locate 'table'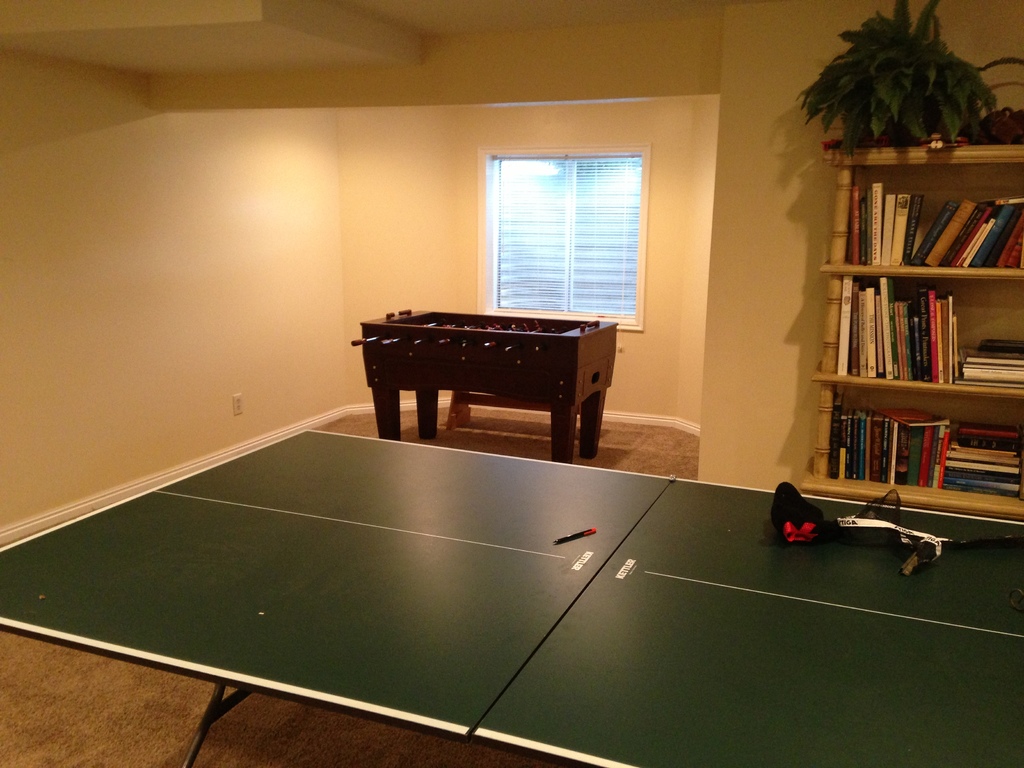
[0,418,1023,767]
